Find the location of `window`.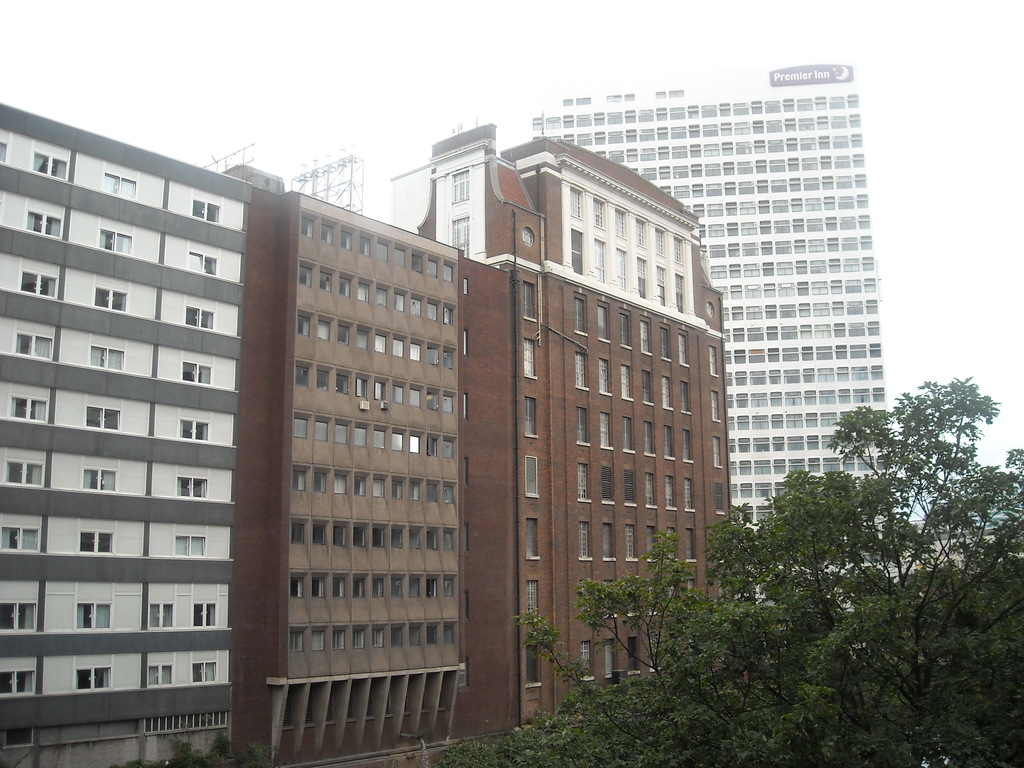
Location: box(333, 474, 345, 493).
